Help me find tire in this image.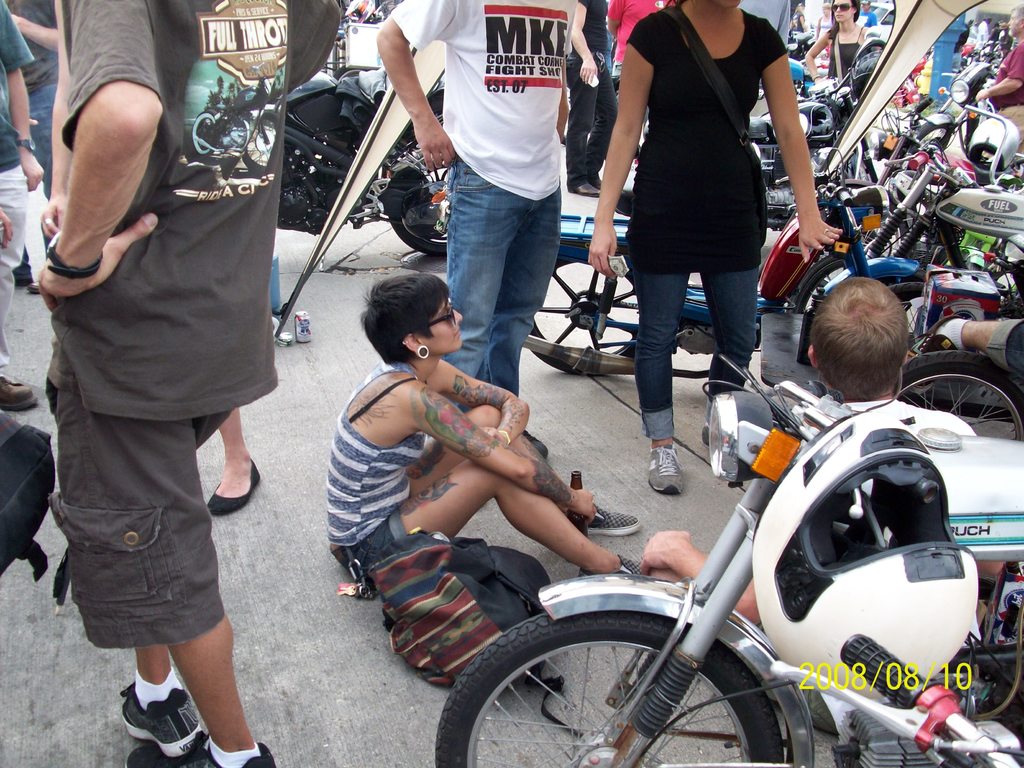
Found it: 192:113:214:156.
